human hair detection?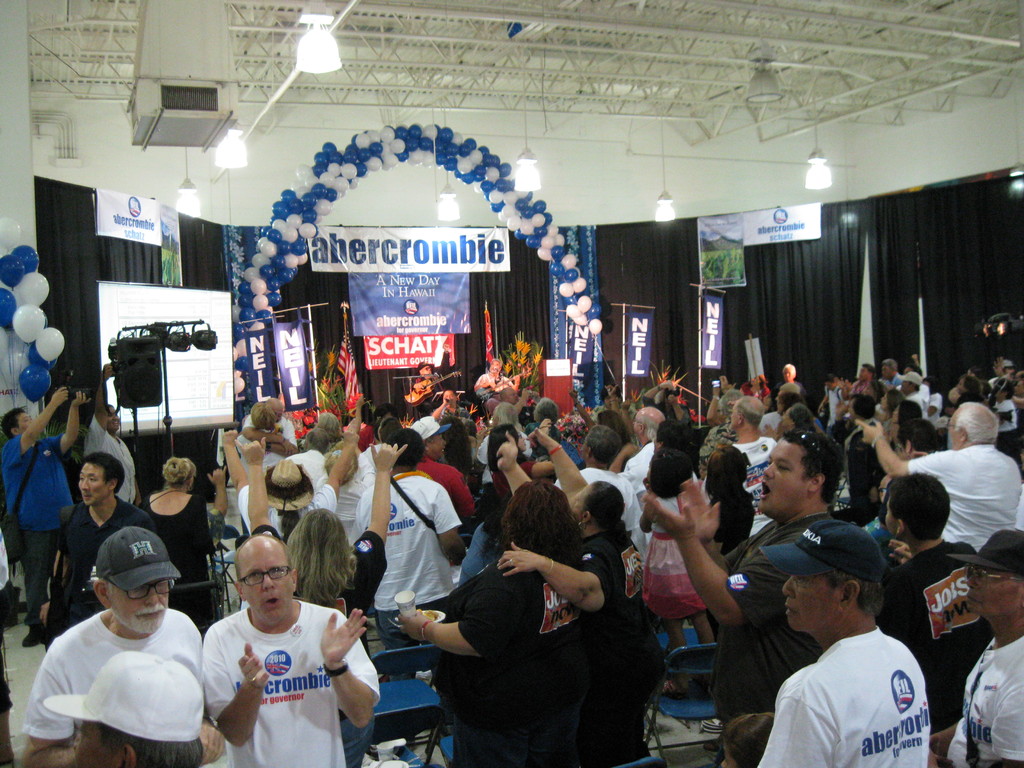
(left=781, top=433, right=844, bottom=505)
